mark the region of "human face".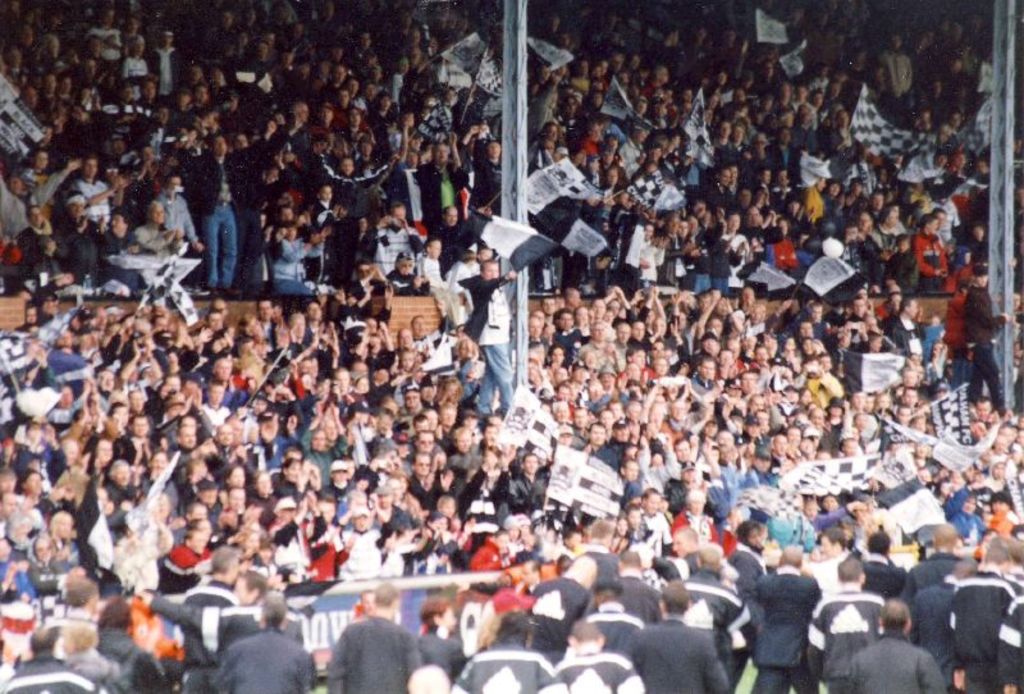
Region: [28, 456, 44, 471].
